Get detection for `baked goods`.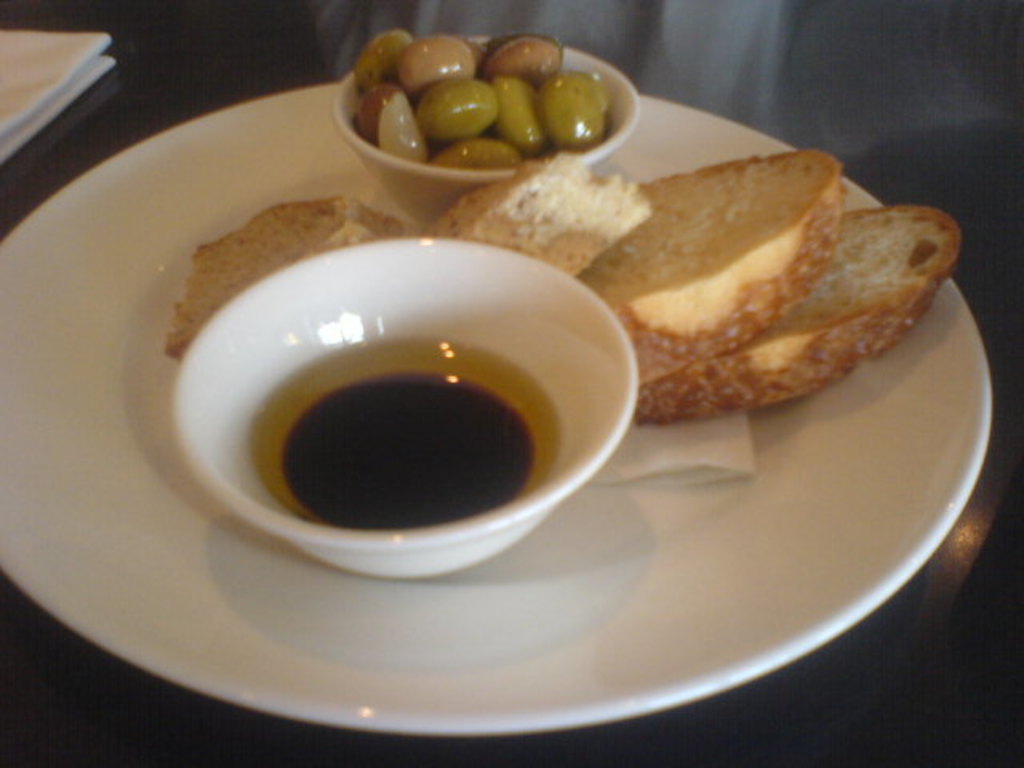
Detection: {"left": 446, "top": 157, "right": 669, "bottom": 282}.
